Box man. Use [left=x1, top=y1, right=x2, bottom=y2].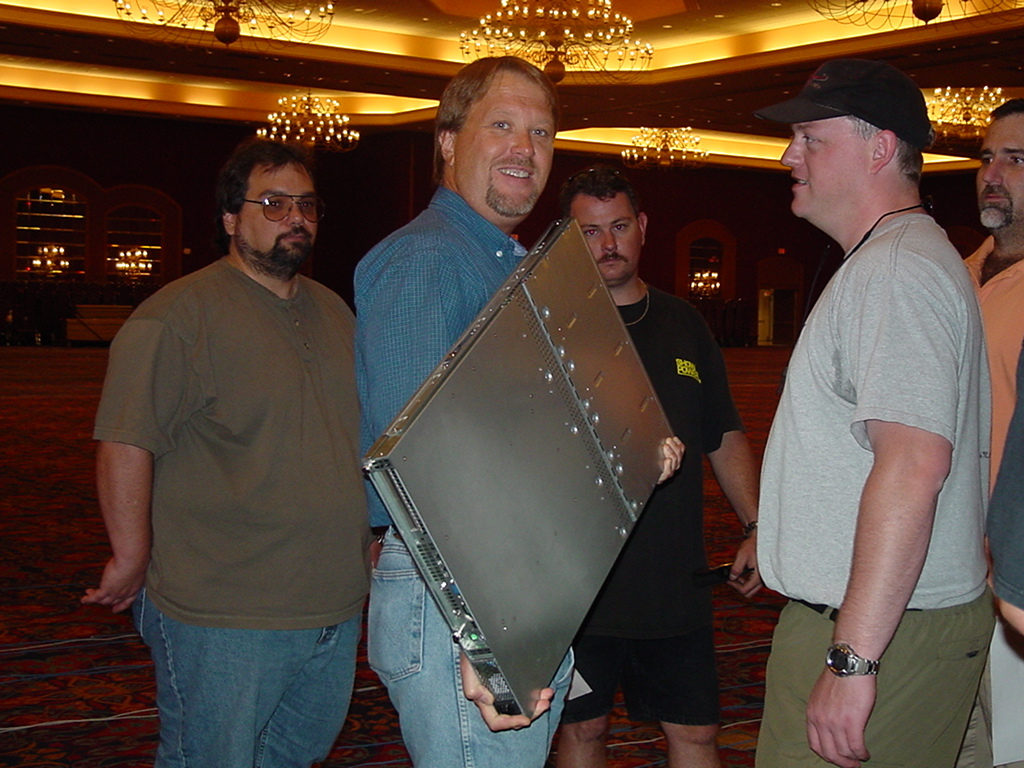
[left=753, top=55, right=999, bottom=767].
